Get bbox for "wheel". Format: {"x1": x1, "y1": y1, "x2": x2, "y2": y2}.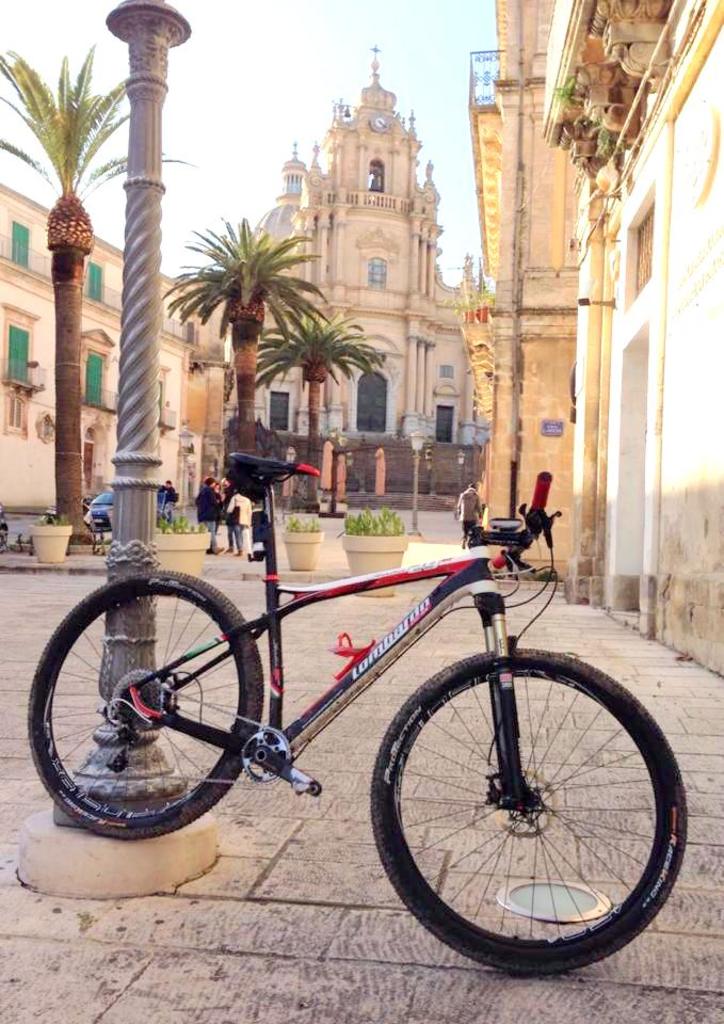
{"x1": 26, "y1": 569, "x2": 263, "y2": 835}.
